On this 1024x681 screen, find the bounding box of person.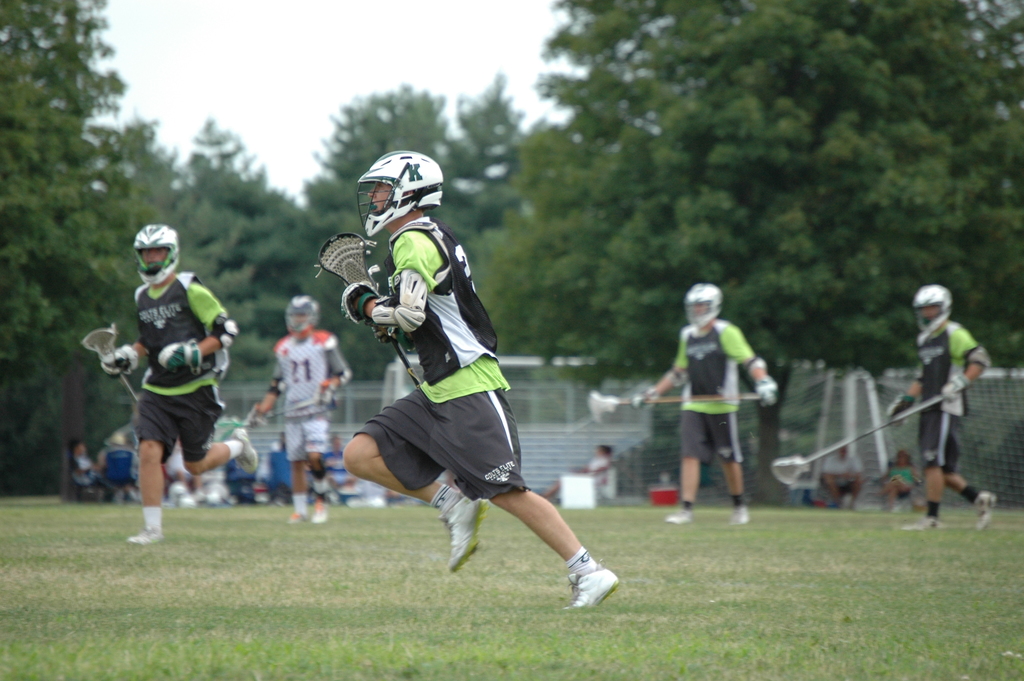
Bounding box: 340,148,620,609.
